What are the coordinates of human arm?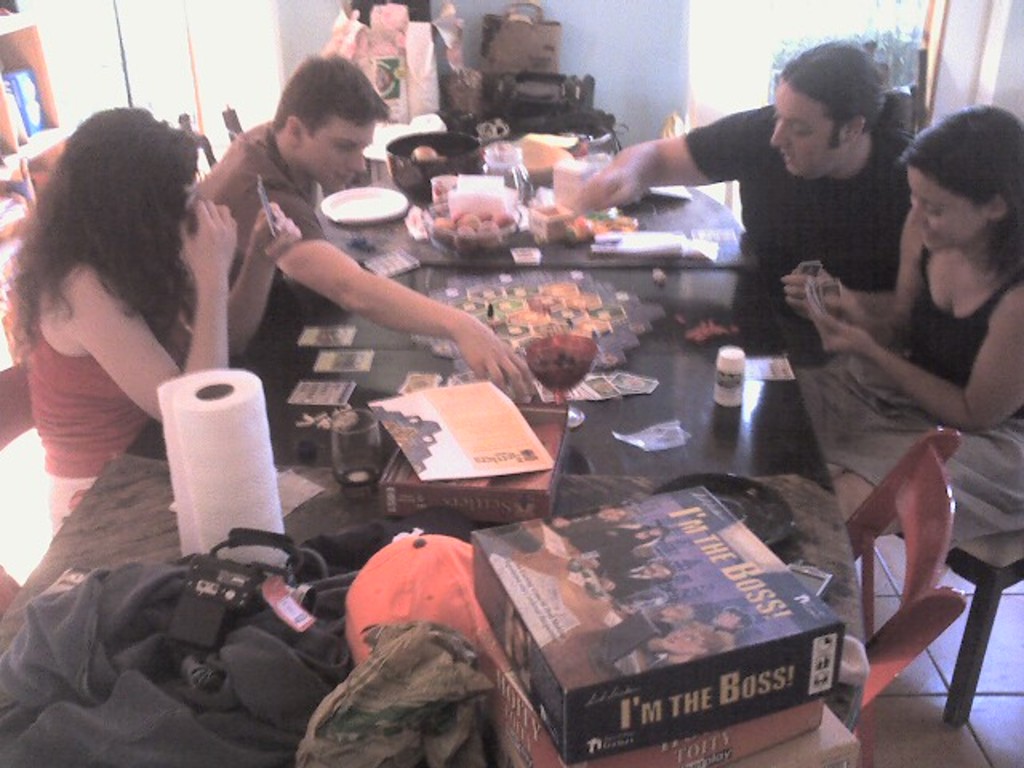
{"x1": 810, "y1": 290, "x2": 1022, "y2": 434}.
